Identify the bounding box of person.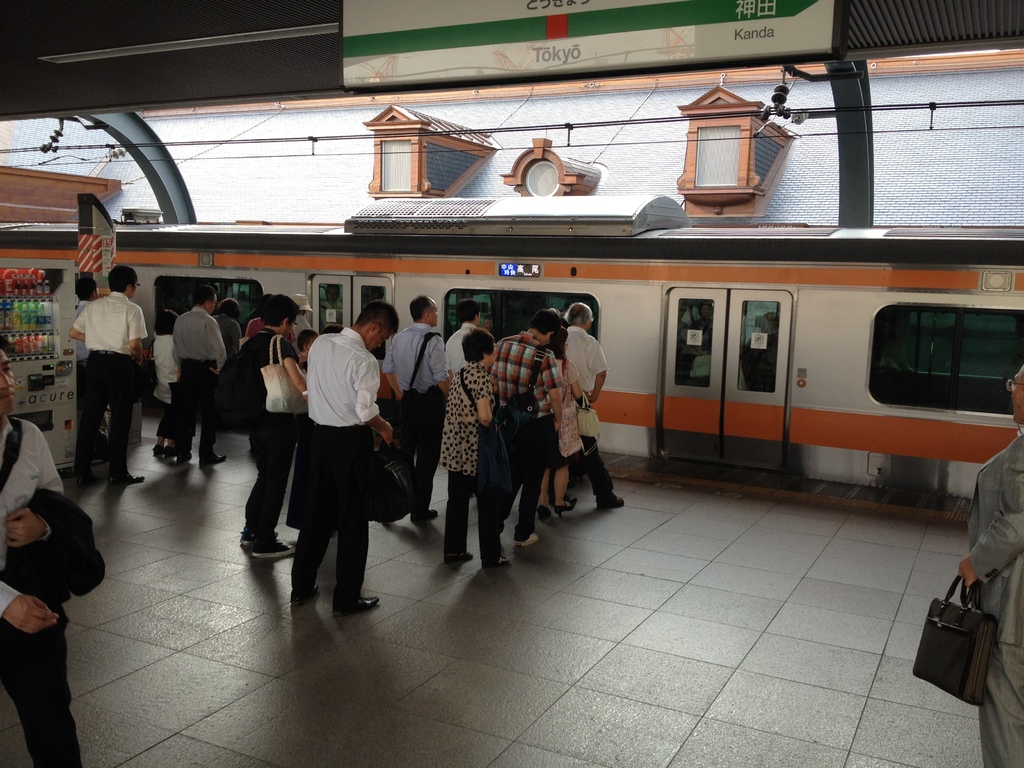
4, 337, 67, 767.
